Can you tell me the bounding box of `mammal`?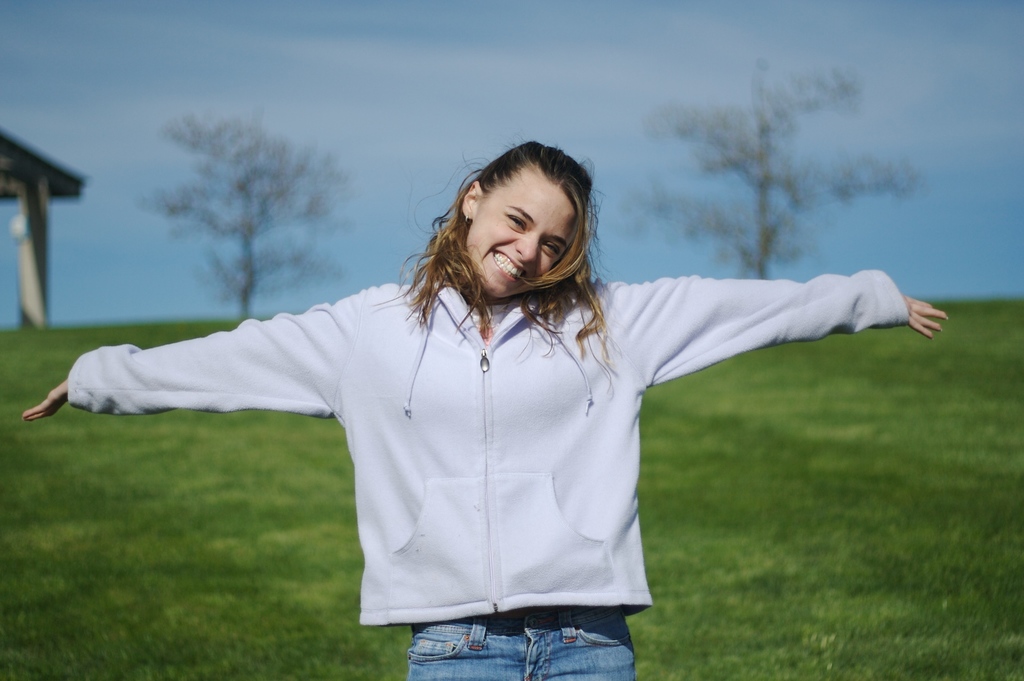
(x1=43, y1=144, x2=920, y2=637).
